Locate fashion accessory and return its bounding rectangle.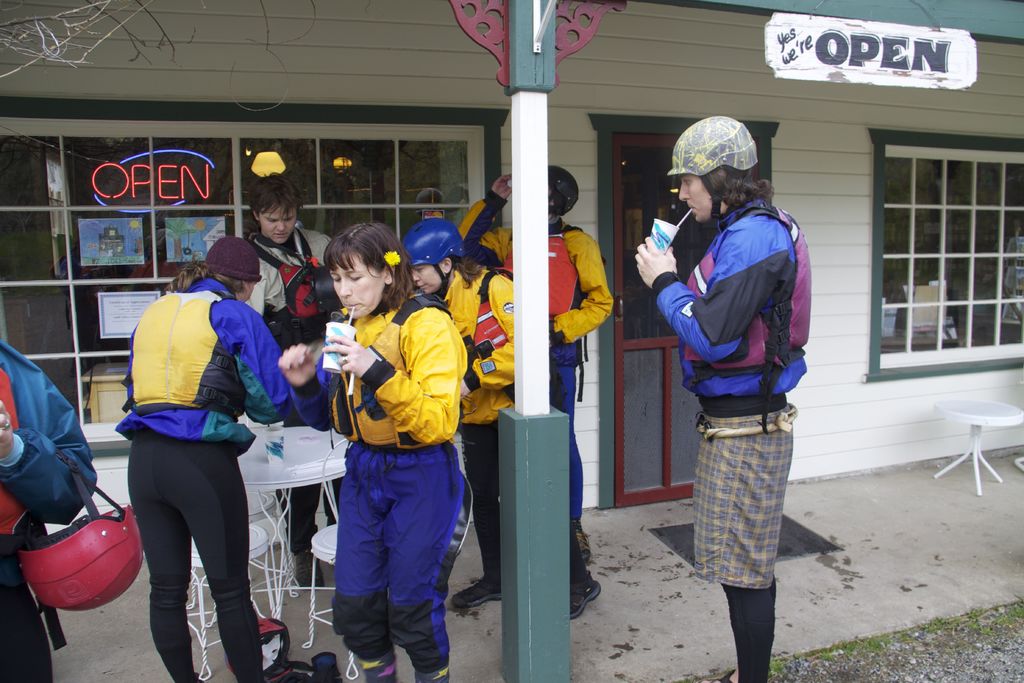
crop(552, 333, 608, 574).
